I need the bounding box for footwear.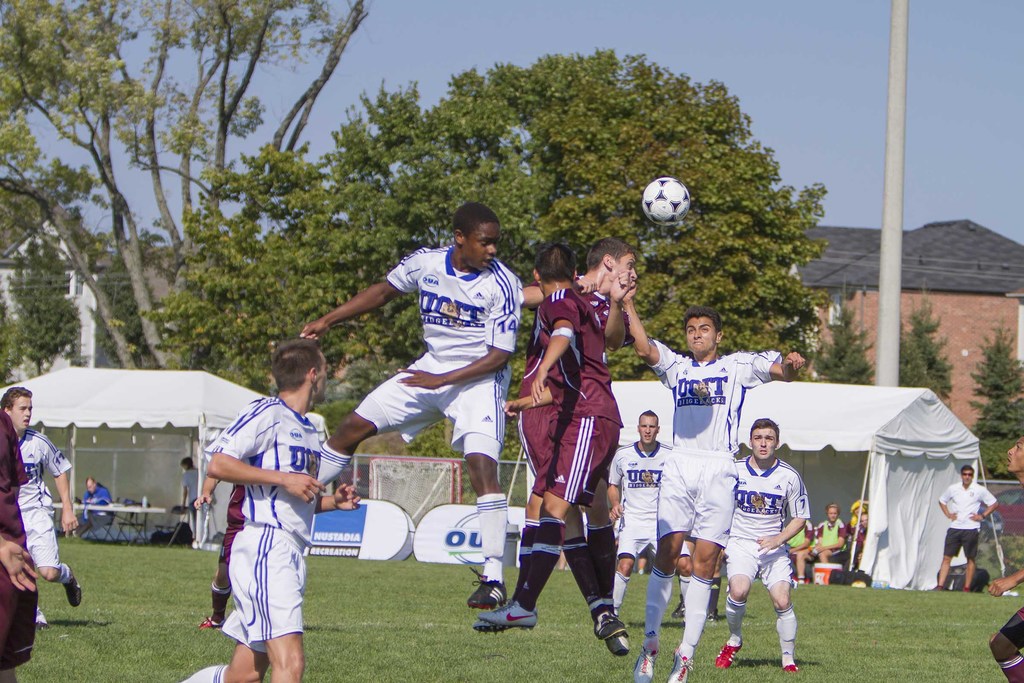
Here it is: box(467, 618, 521, 635).
